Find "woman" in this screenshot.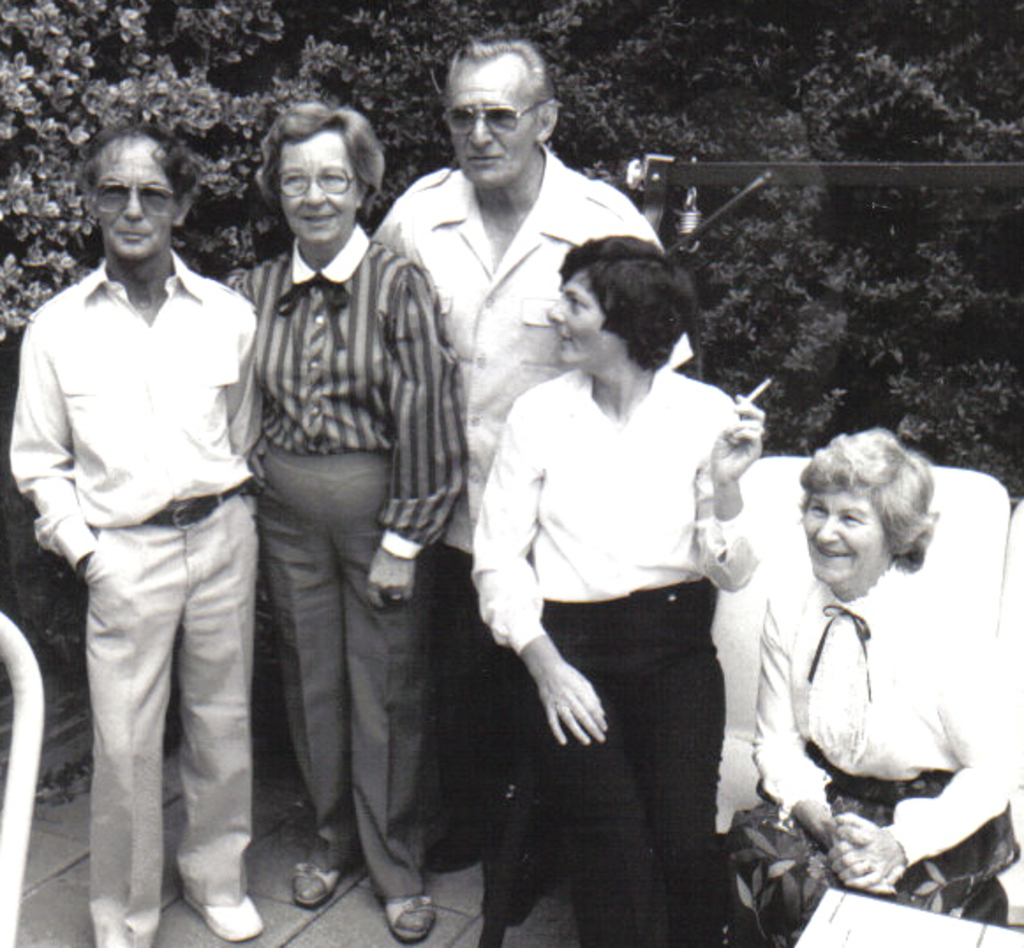
The bounding box for "woman" is bbox=[469, 233, 763, 946].
